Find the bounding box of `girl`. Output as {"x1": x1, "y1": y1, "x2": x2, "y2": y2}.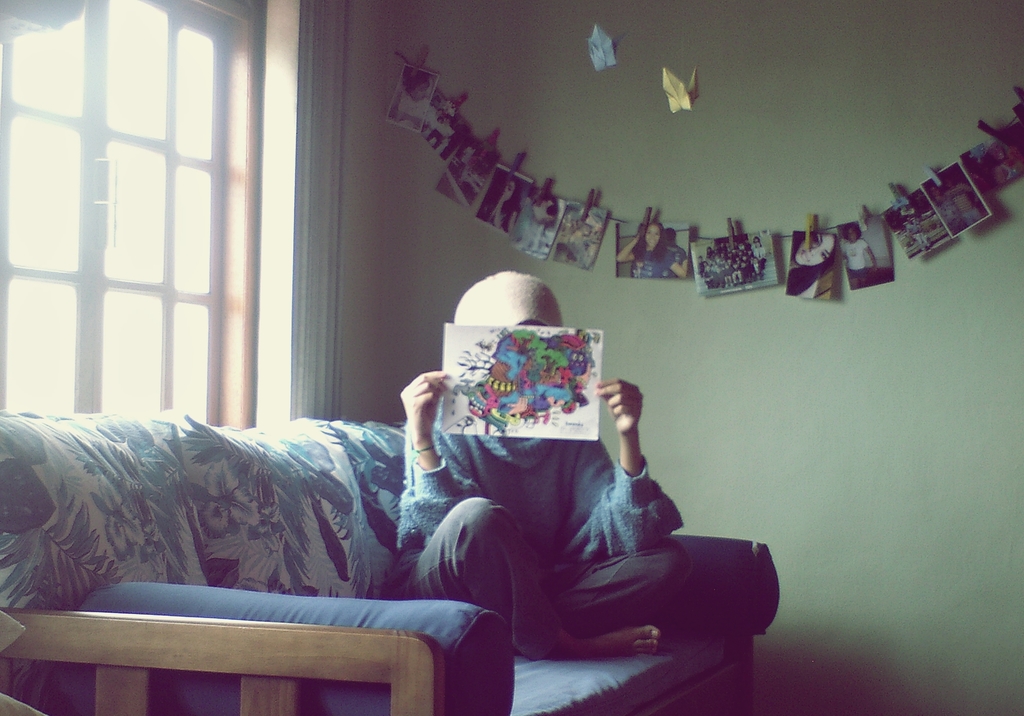
{"x1": 387, "y1": 77, "x2": 435, "y2": 129}.
